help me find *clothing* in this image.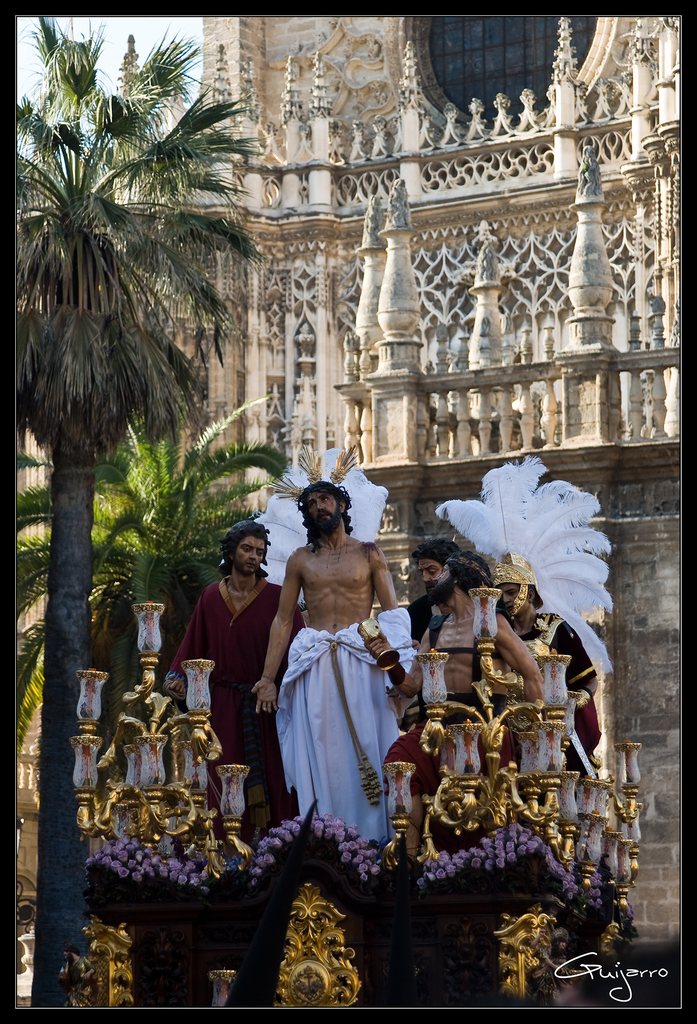
Found it: [525, 941, 569, 1007].
